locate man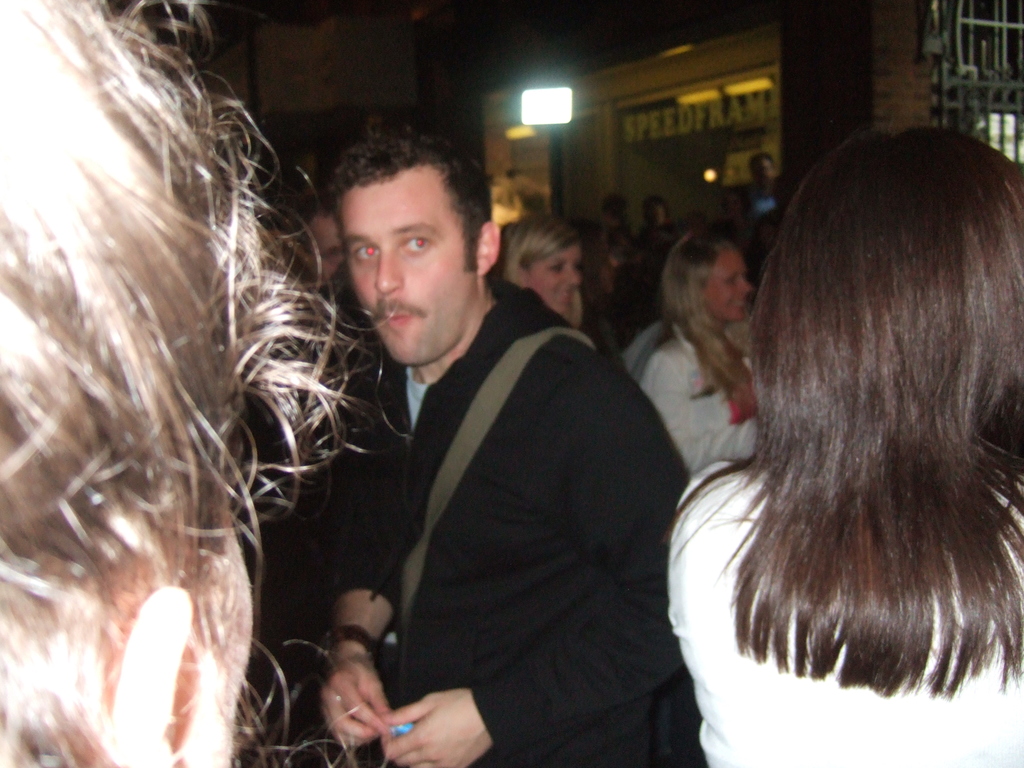
bbox(250, 116, 701, 759)
